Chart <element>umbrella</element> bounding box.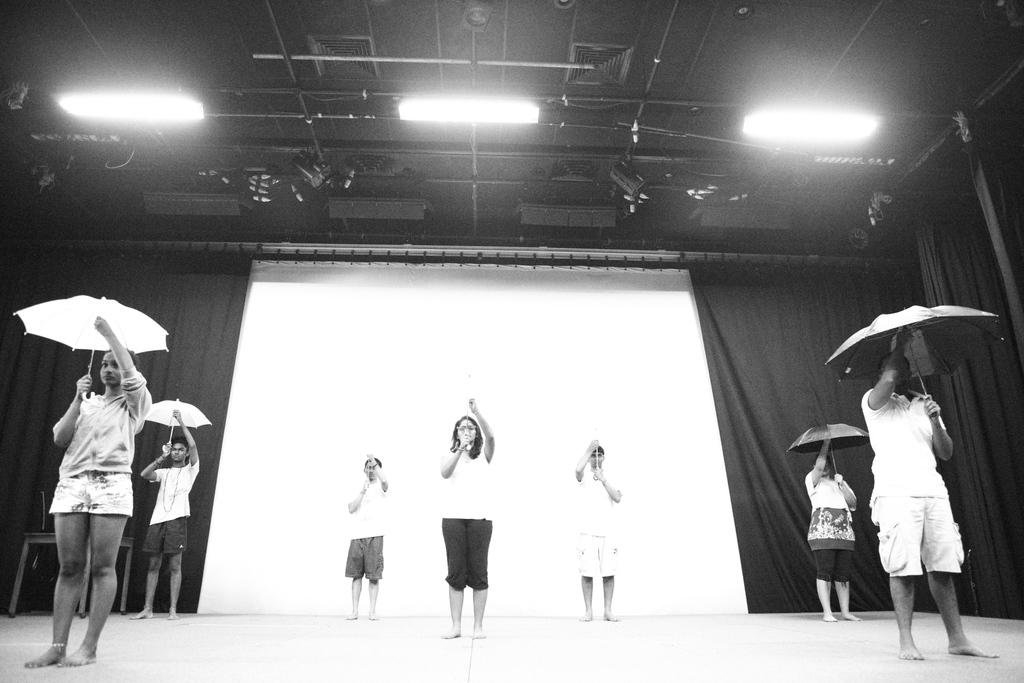
Charted: 146 399 214 450.
